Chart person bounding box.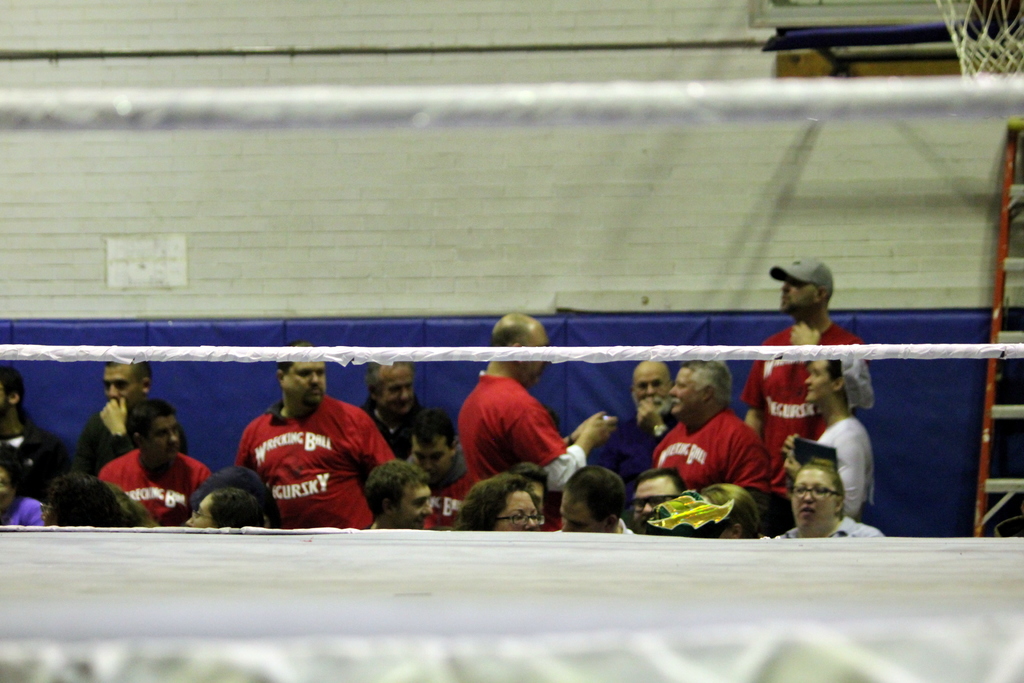
Charted: rect(417, 416, 481, 494).
